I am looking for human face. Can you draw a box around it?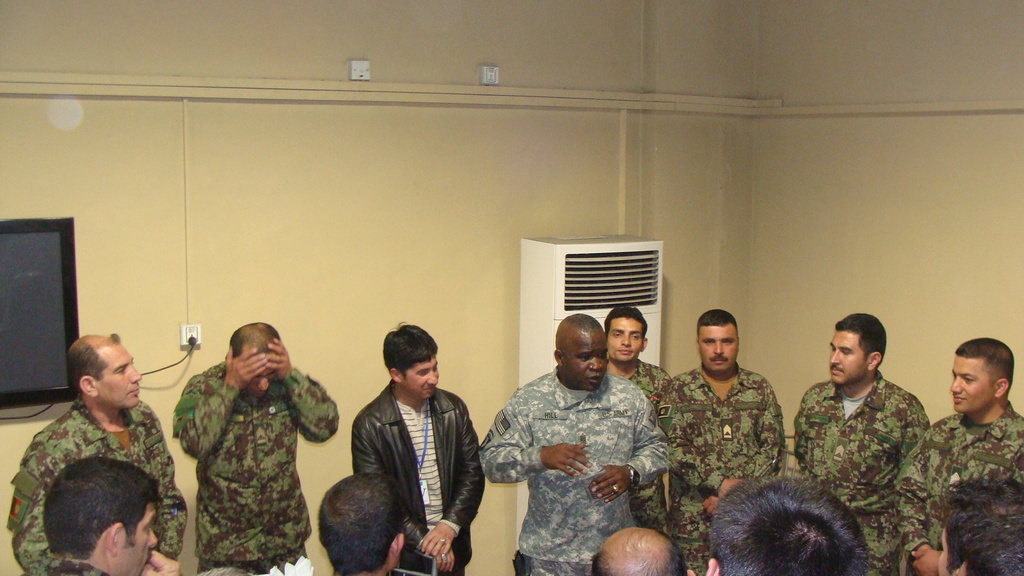
Sure, the bounding box is locate(93, 338, 140, 408).
